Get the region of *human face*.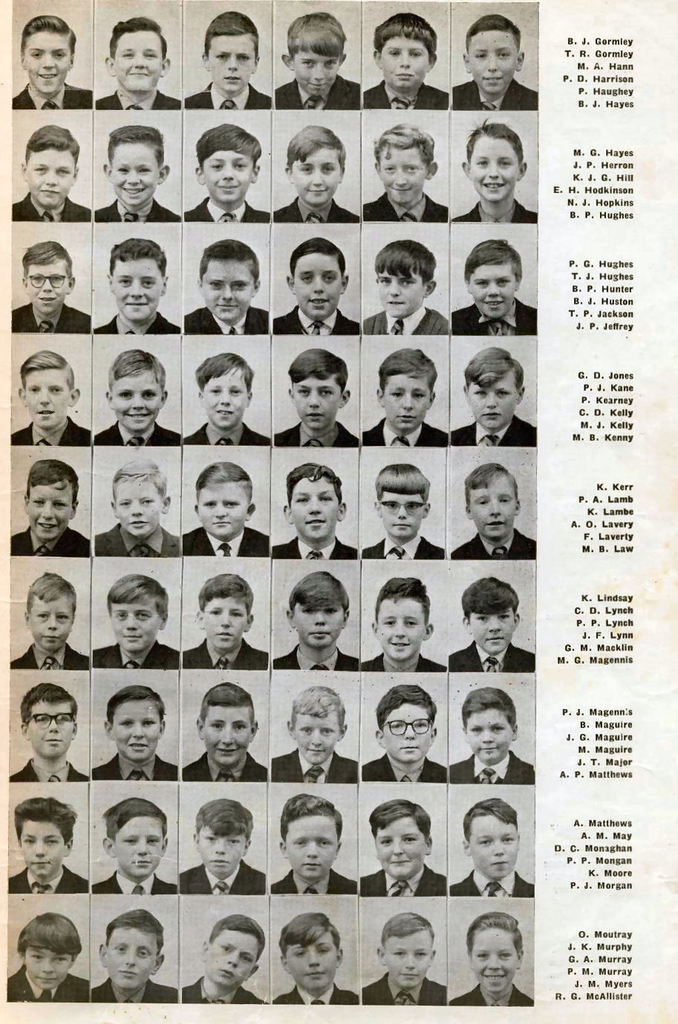
{"x1": 379, "y1": 491, "x2": 423, "y2": 537}.
